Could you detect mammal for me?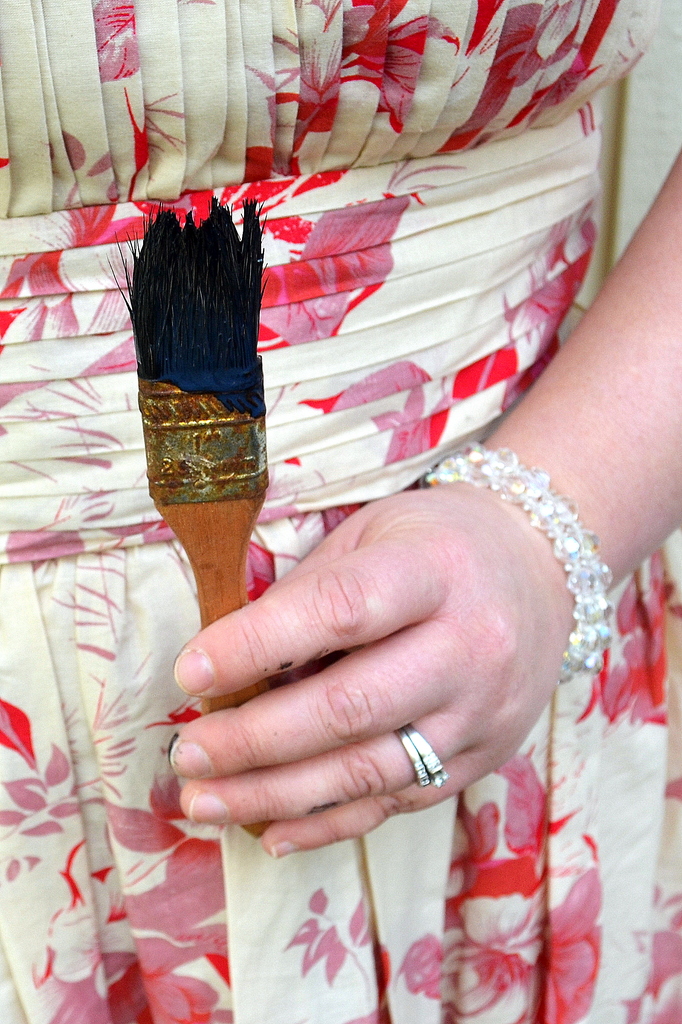
Detection result: {"x1": 0, "y1": 0, "x2": 678, "y2": 1023}.
